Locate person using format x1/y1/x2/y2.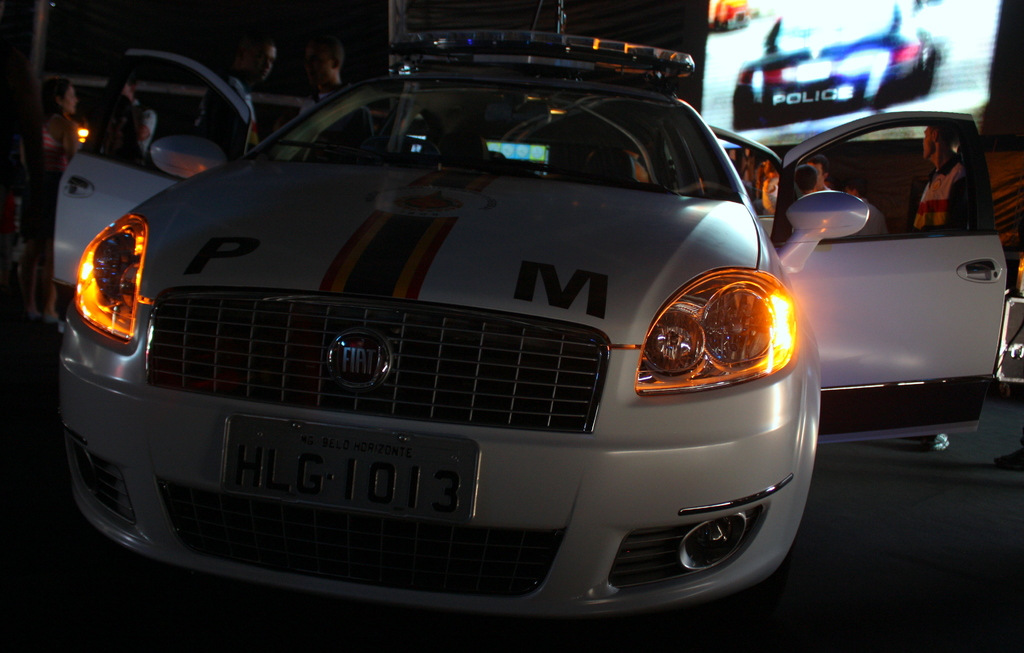
756/159/780/216.
